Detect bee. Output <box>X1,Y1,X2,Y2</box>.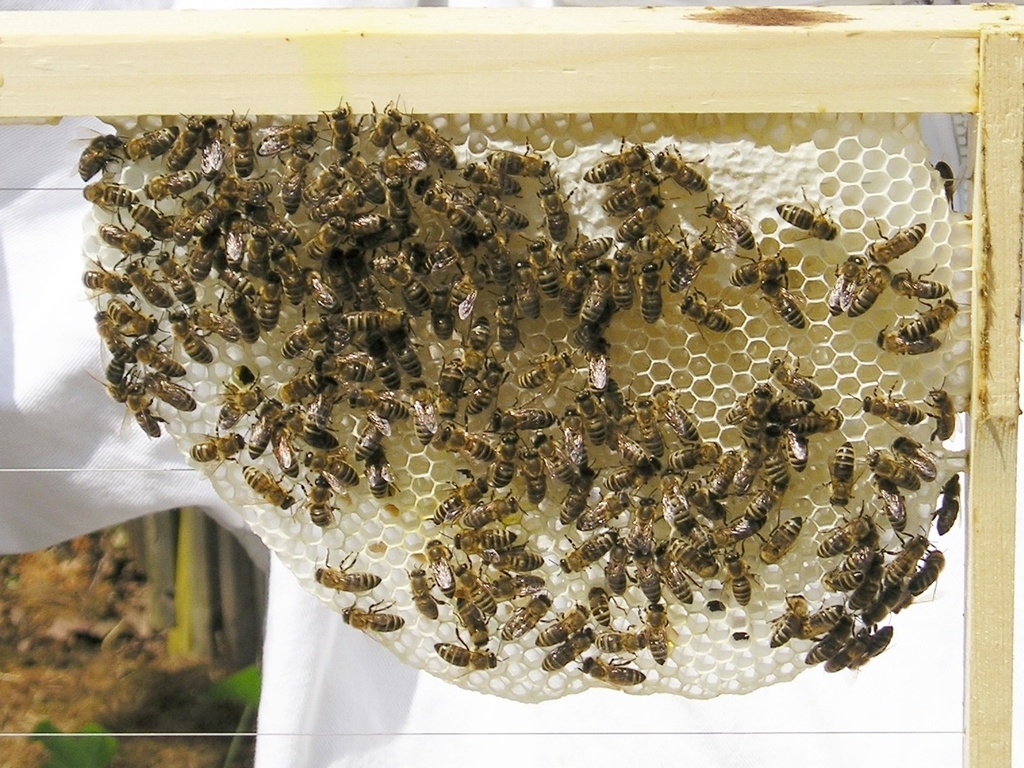
<box>635,603,672,667</box>.
